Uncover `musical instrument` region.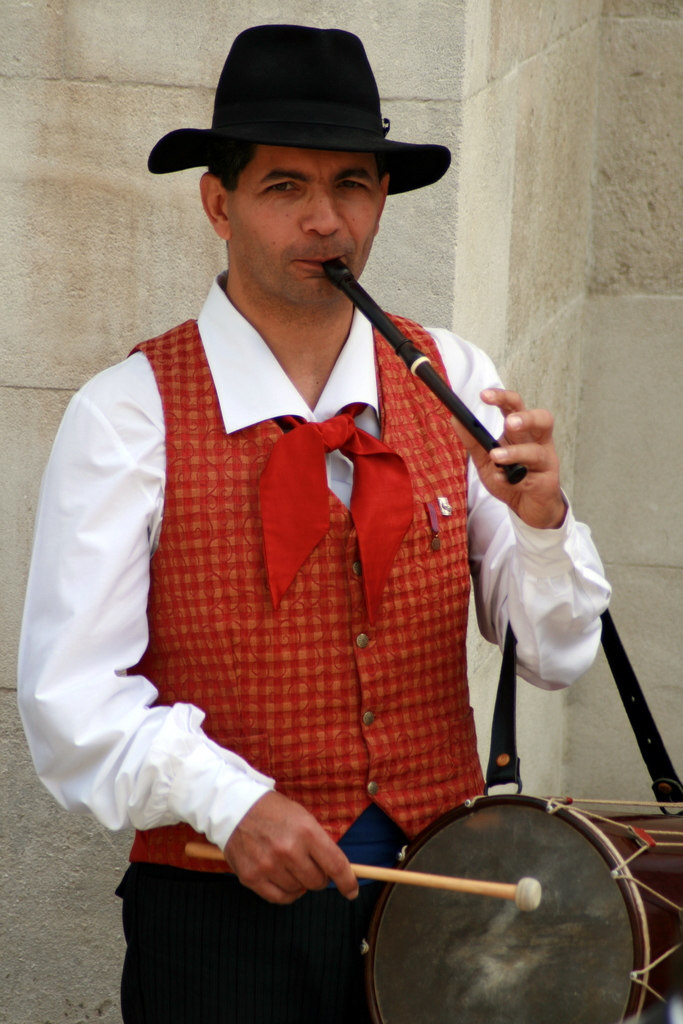
Uncovered: Rect(366, 795, 682, 1023).
